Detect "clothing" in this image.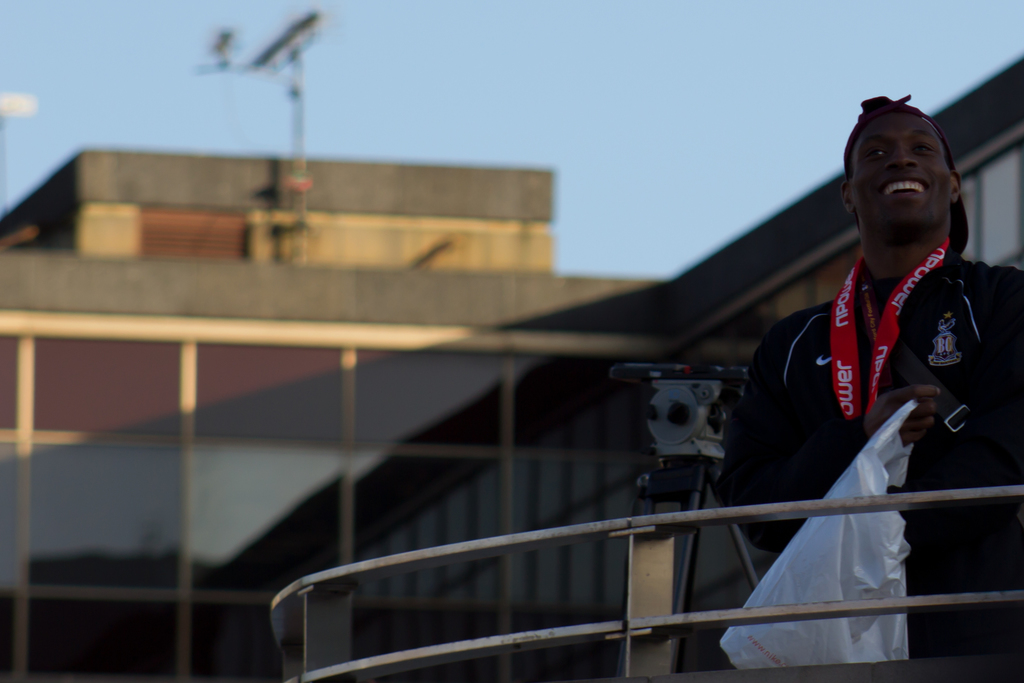
Detection: (left=720, top=192, right=989, bottom=666).
